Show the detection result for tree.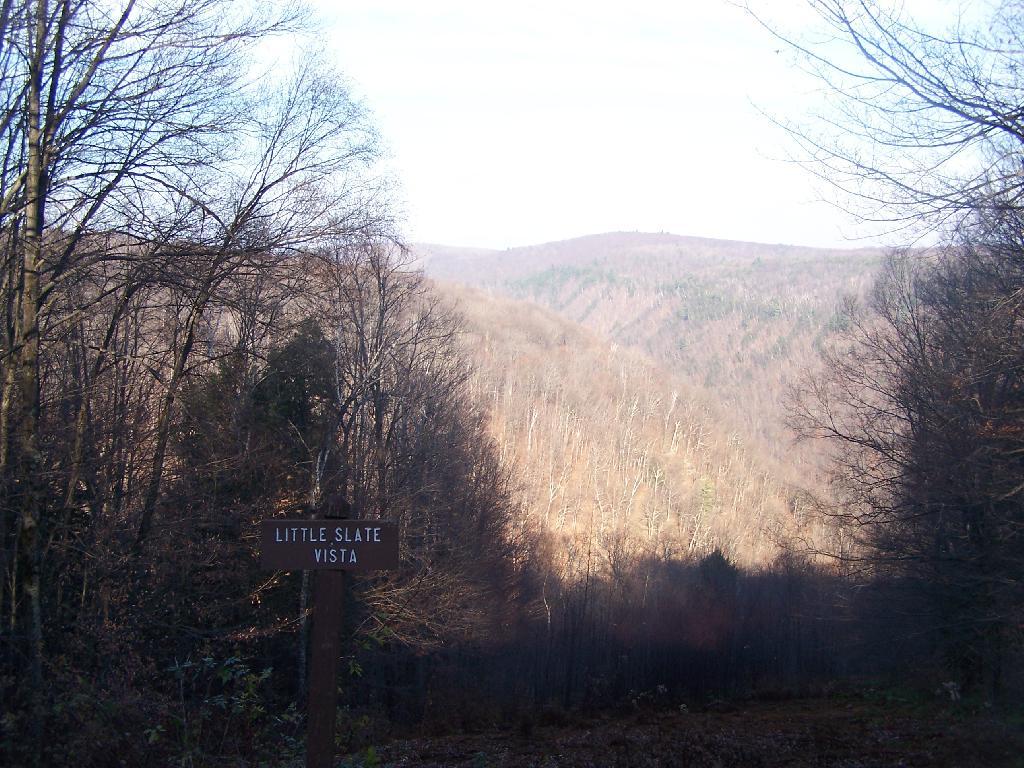
(0,0,309,655).
